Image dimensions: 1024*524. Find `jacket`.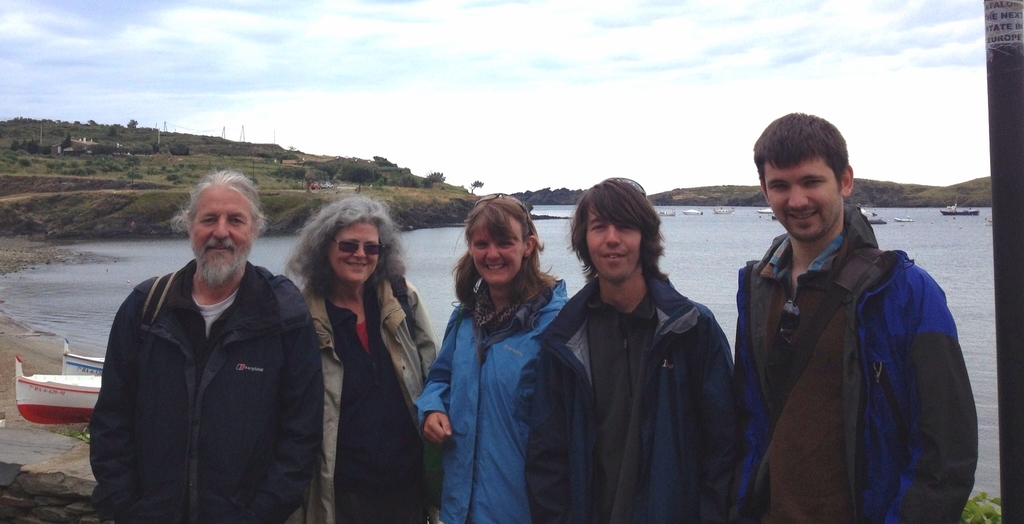
83:256:329:523.
